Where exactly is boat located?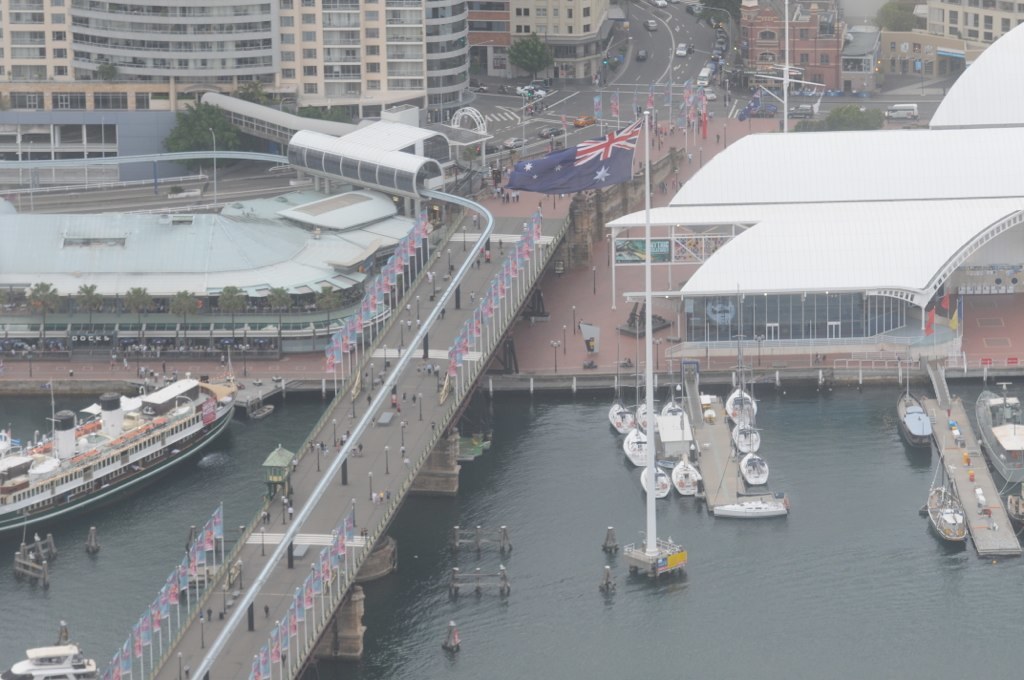
Its bounding box is bbox=(658, 391, 692, 458).
